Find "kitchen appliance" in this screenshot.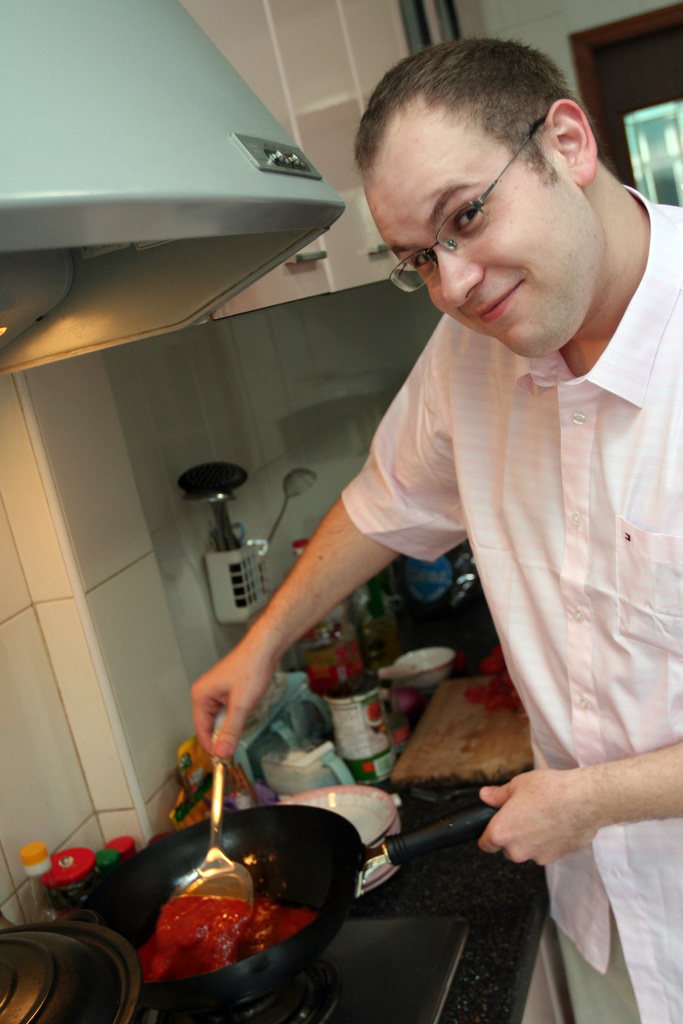
The bounding box for "kitchen appliance" is detection(251, 788, 394, 895).
